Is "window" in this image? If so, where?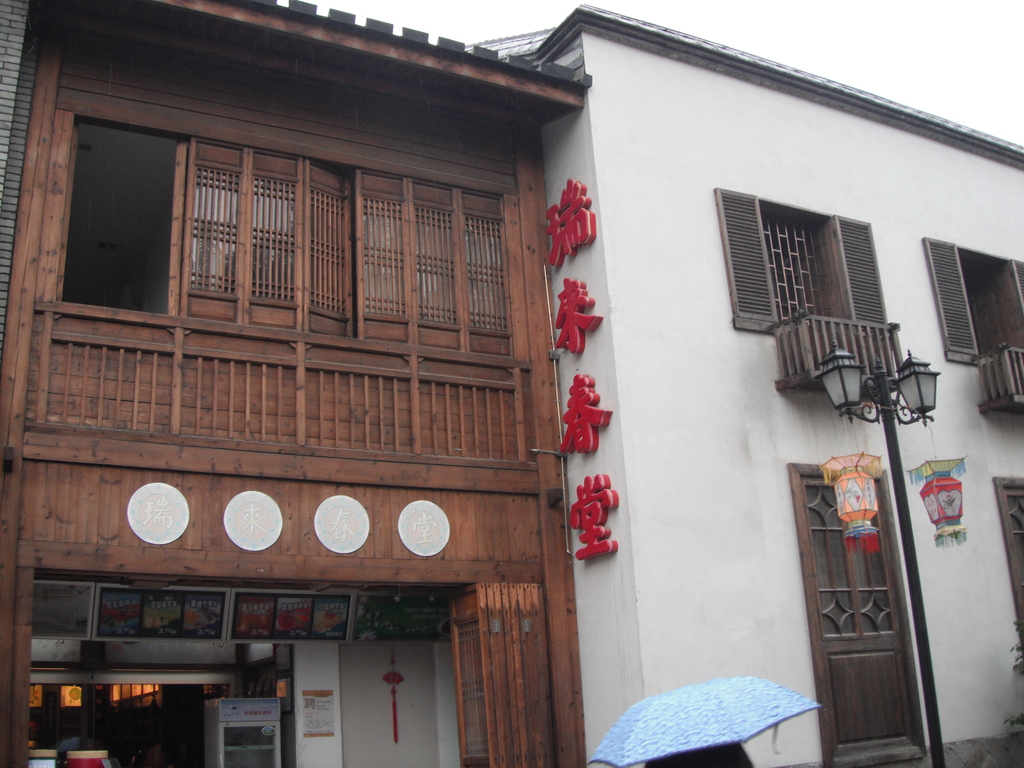
Yes, at 415, 177, 461, 346.
